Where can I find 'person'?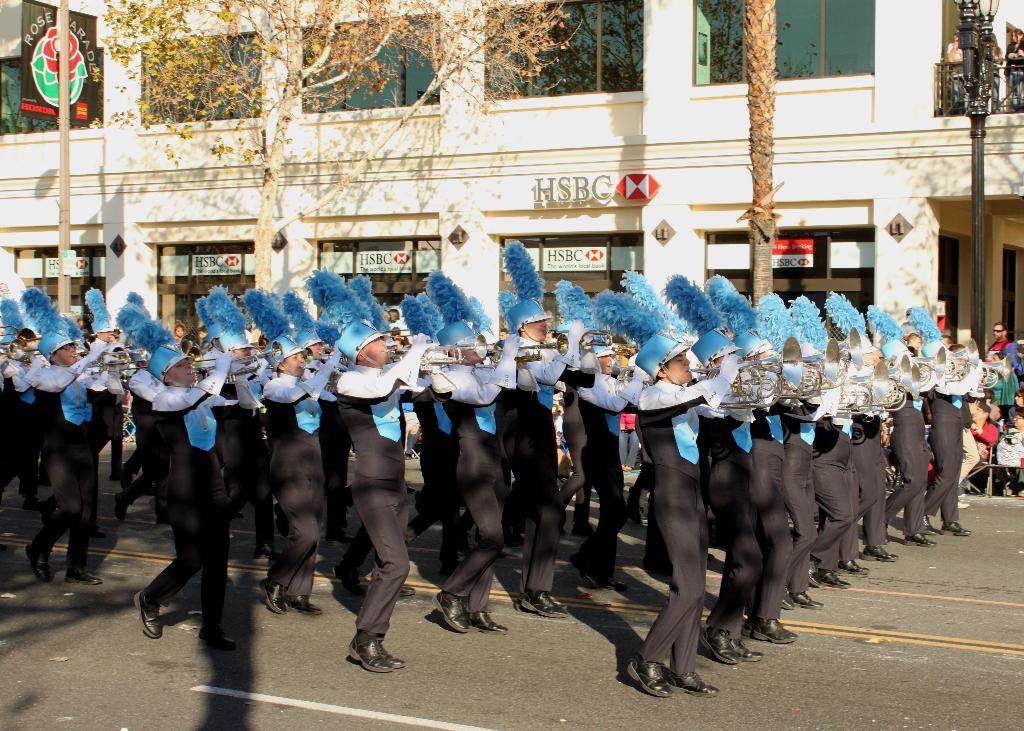
You can find it at select_region(703, 269, 790, 607).
